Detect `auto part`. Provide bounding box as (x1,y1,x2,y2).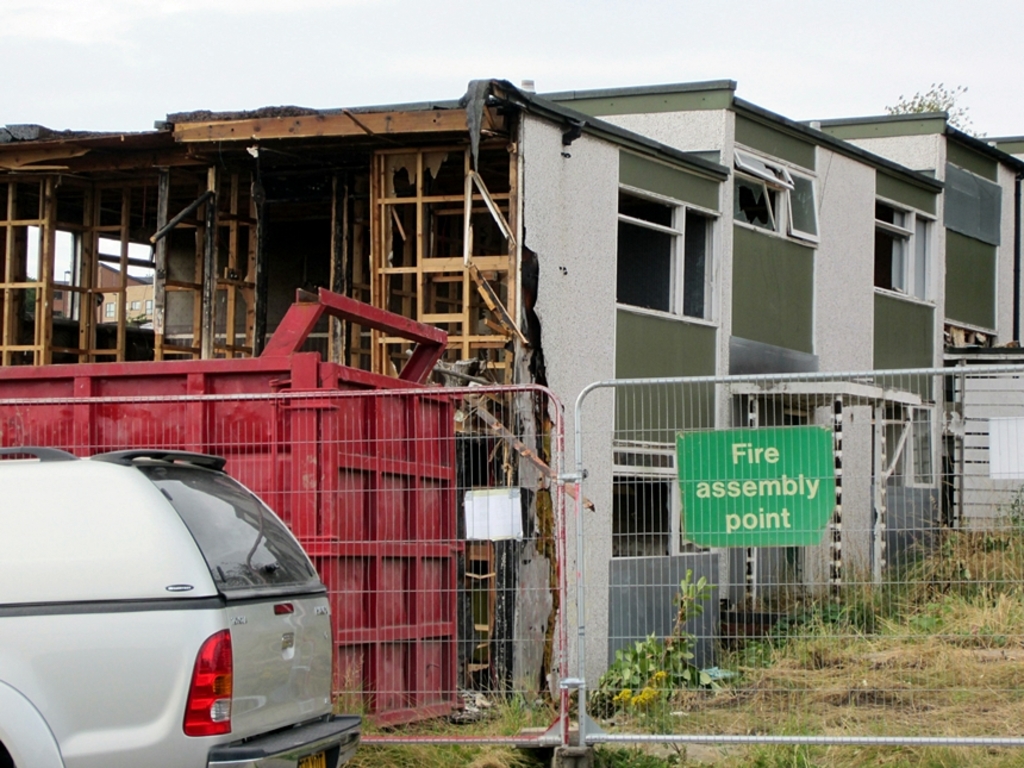
(177,631,232,731).
